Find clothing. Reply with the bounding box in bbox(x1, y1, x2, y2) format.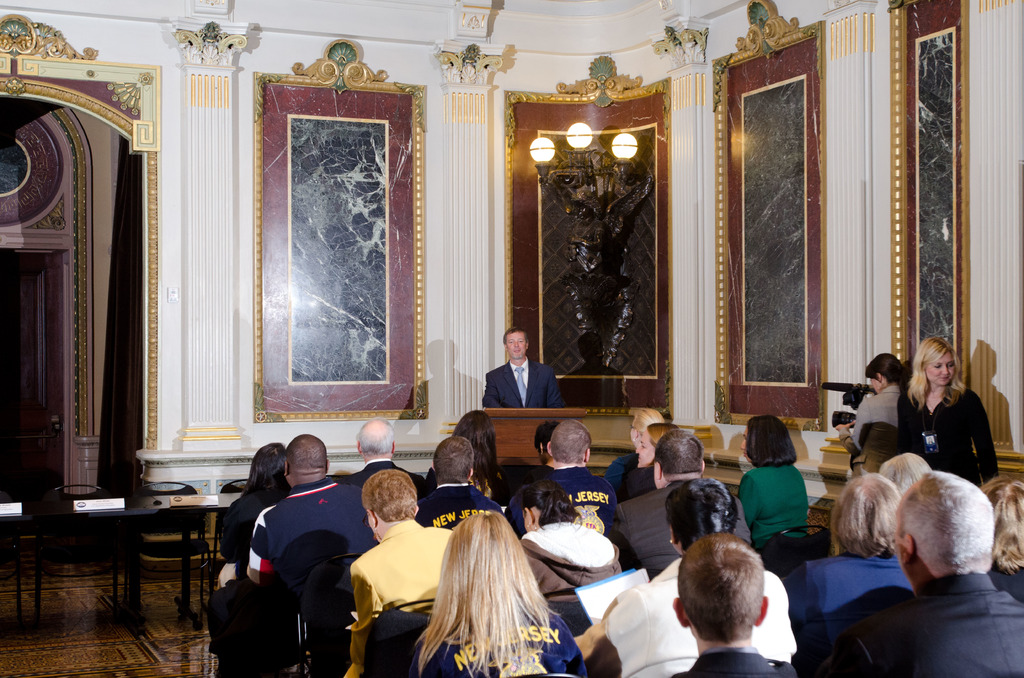
bbox(829, 572, 1023, 677).
